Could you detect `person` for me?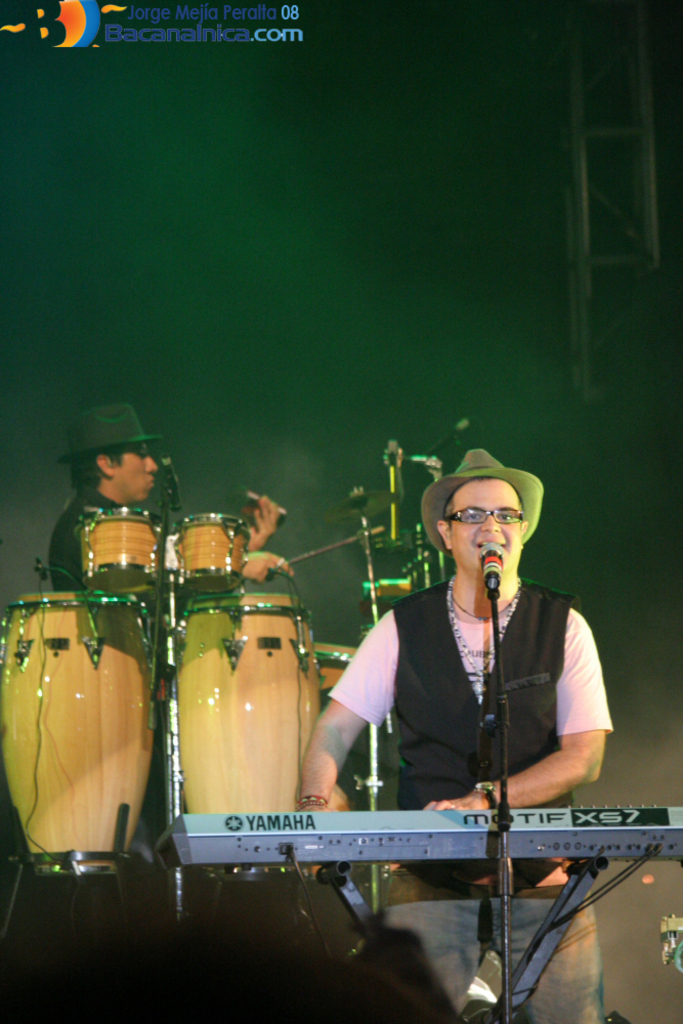
Detection result: [x1=305, y1=456, x2=606, y2=1016].
